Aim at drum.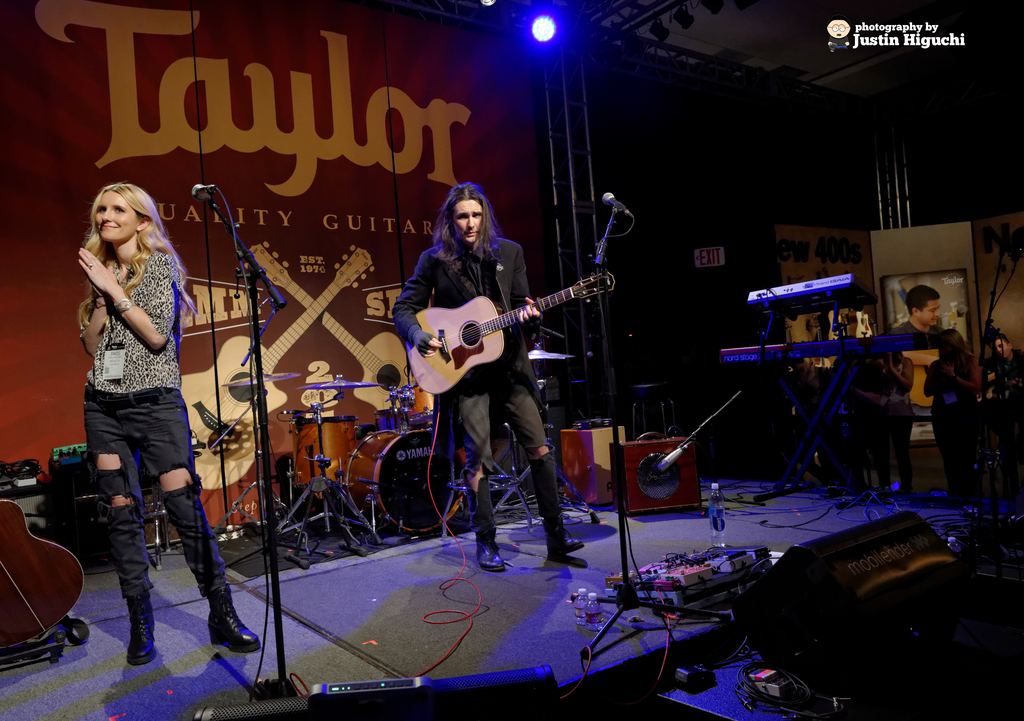
Aimed at region(344, 427, 461, 529).
